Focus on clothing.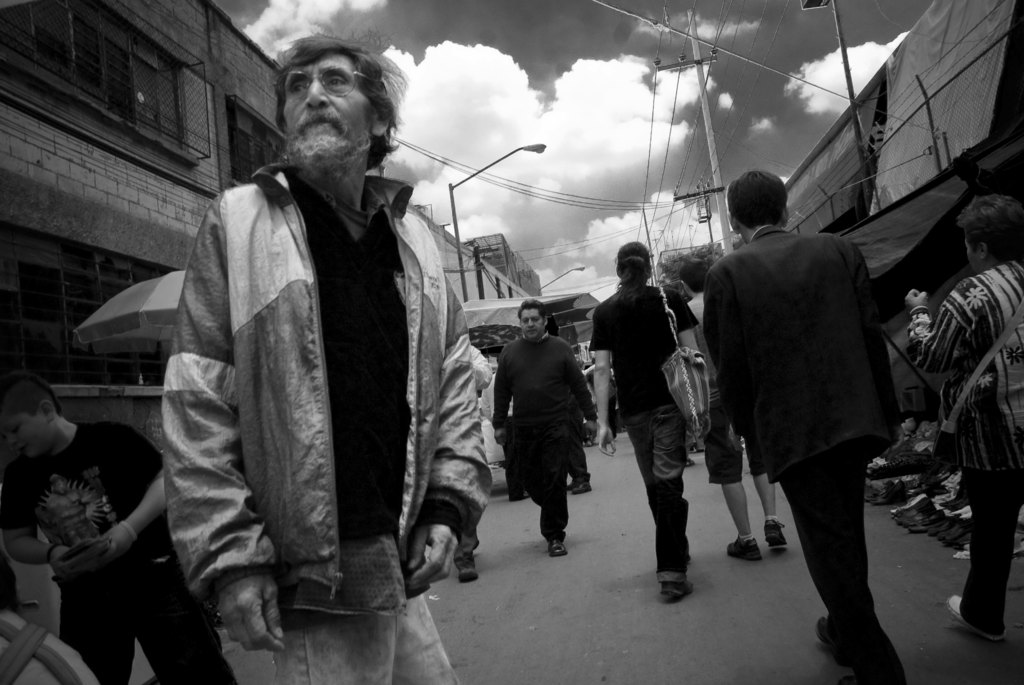
Focused at 4,425,240,682.
